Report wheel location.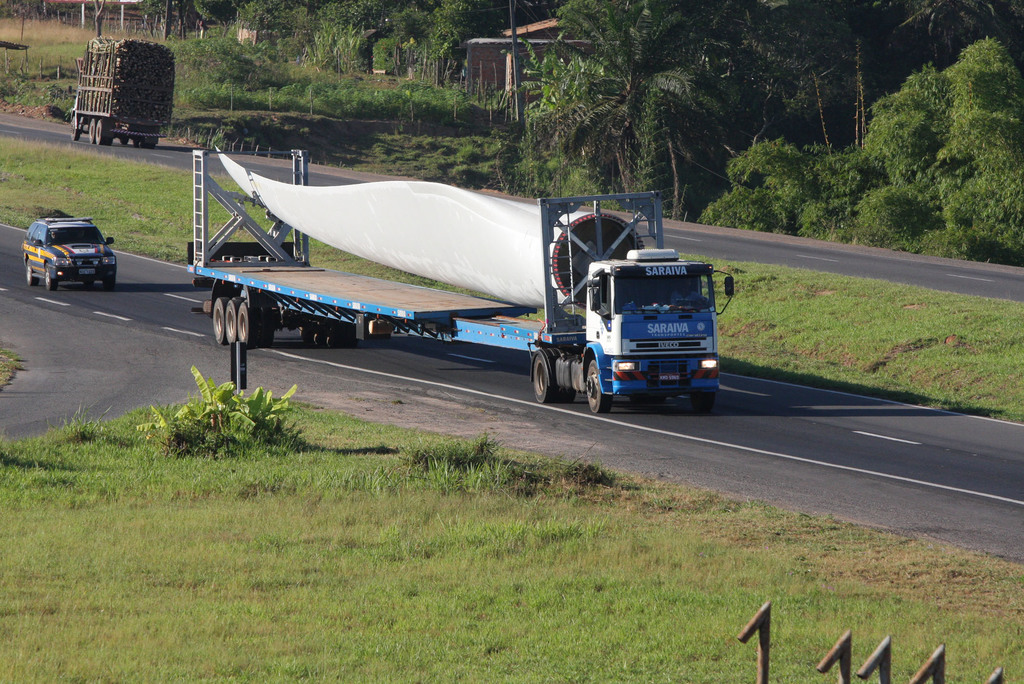
Report: <bbox>107, 263, 121, 286</bbox>.
